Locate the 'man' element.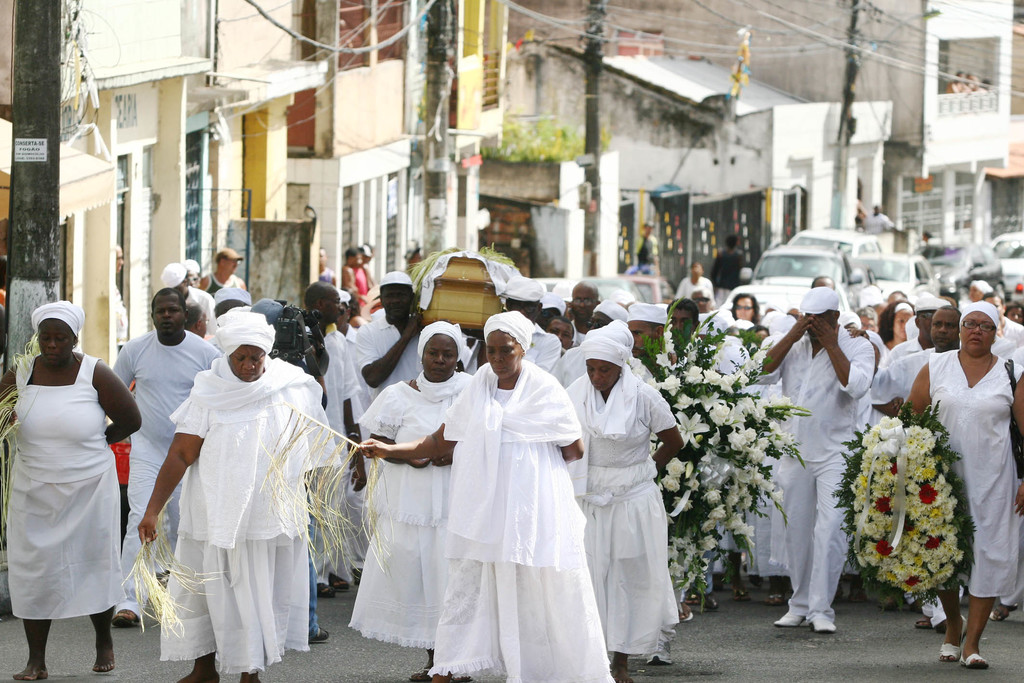
Element bbox: 114 243 129 351.
